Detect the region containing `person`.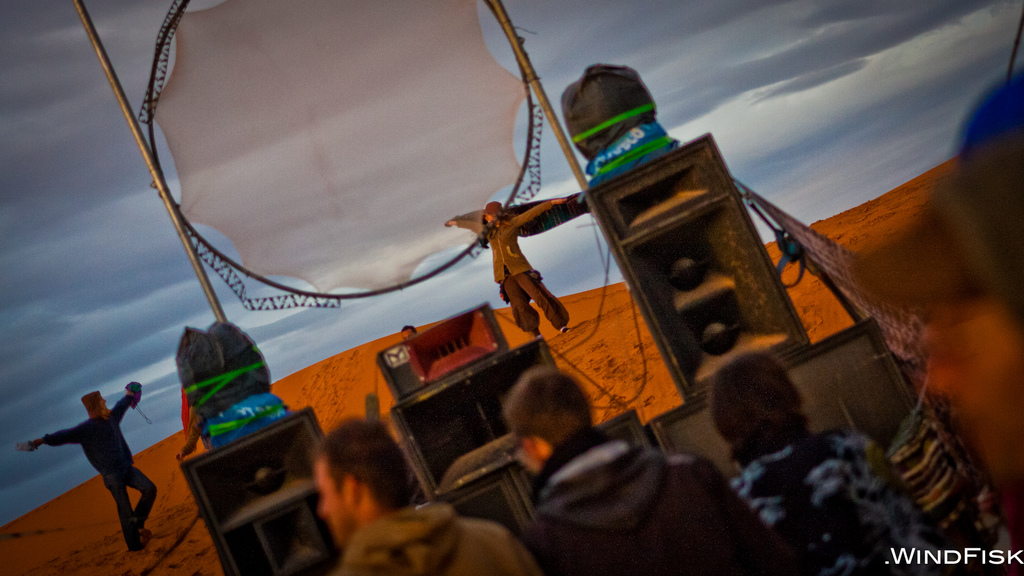
[x1=399, y1=323, x2=410, y2=337].
